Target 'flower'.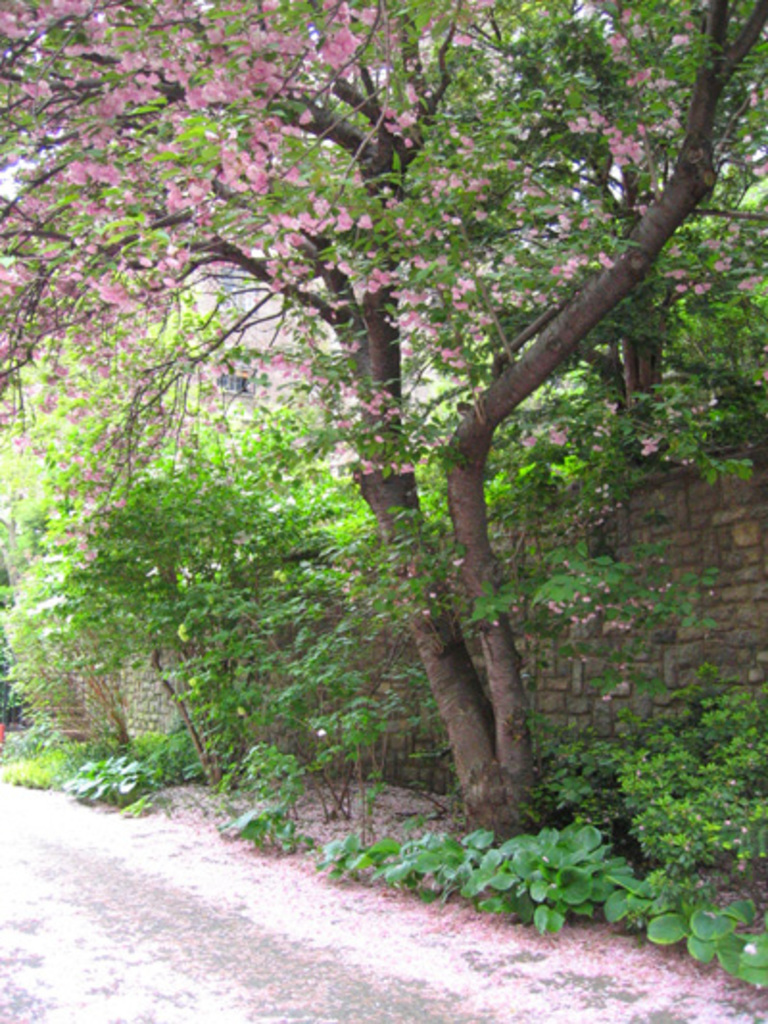
Target region: pyautogui.locateOnScreen(359, 388, 394, 417).
